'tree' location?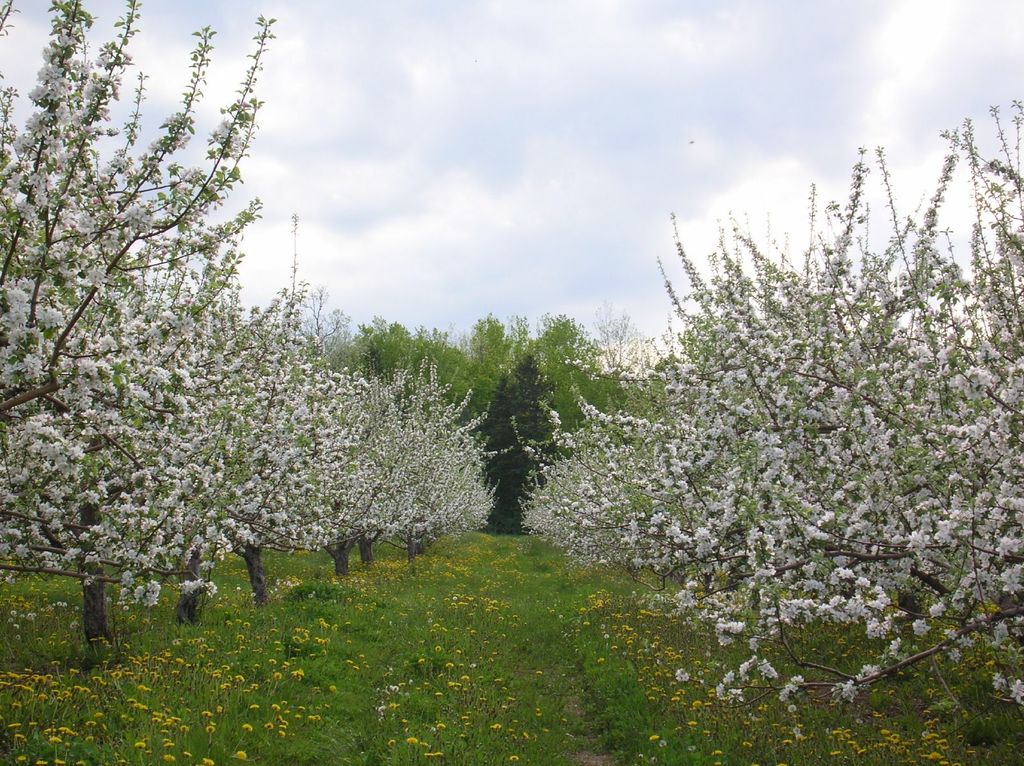
[0,0,272,432]
